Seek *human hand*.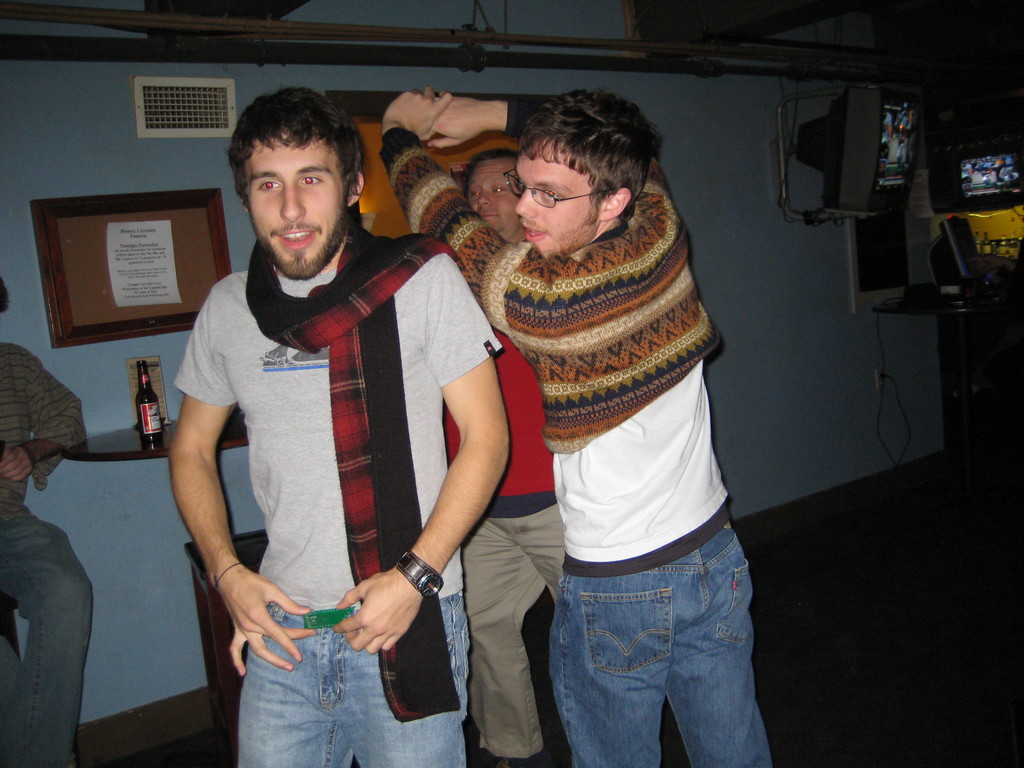
rect(429, 97, 481, 150).
